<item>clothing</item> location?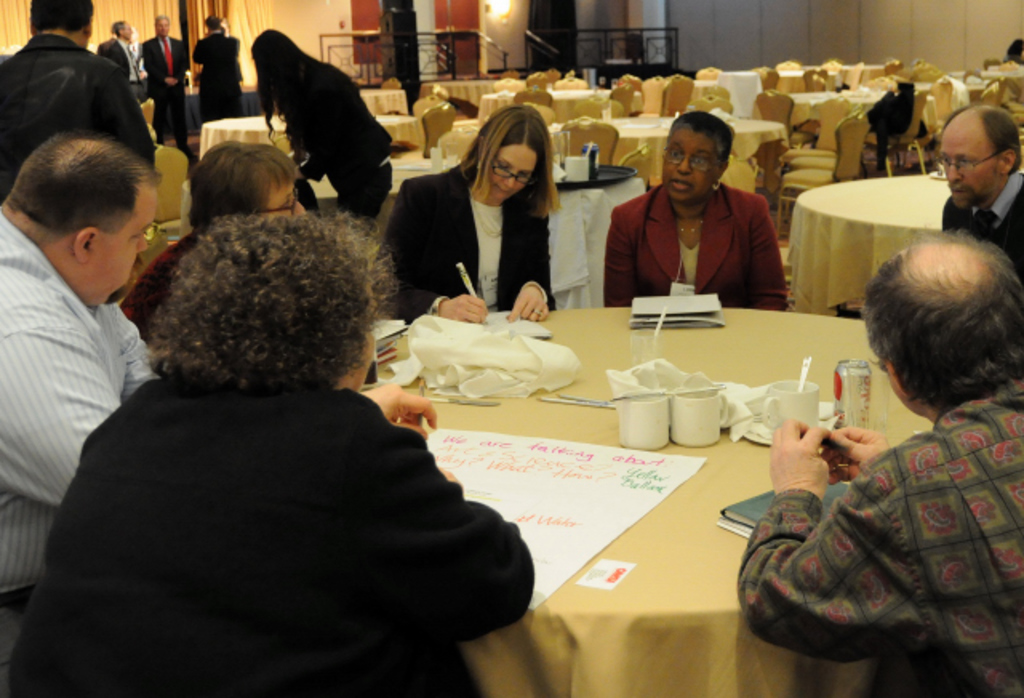
{"left": 0, "top": 27, "right": 146, "bottom": 203}
